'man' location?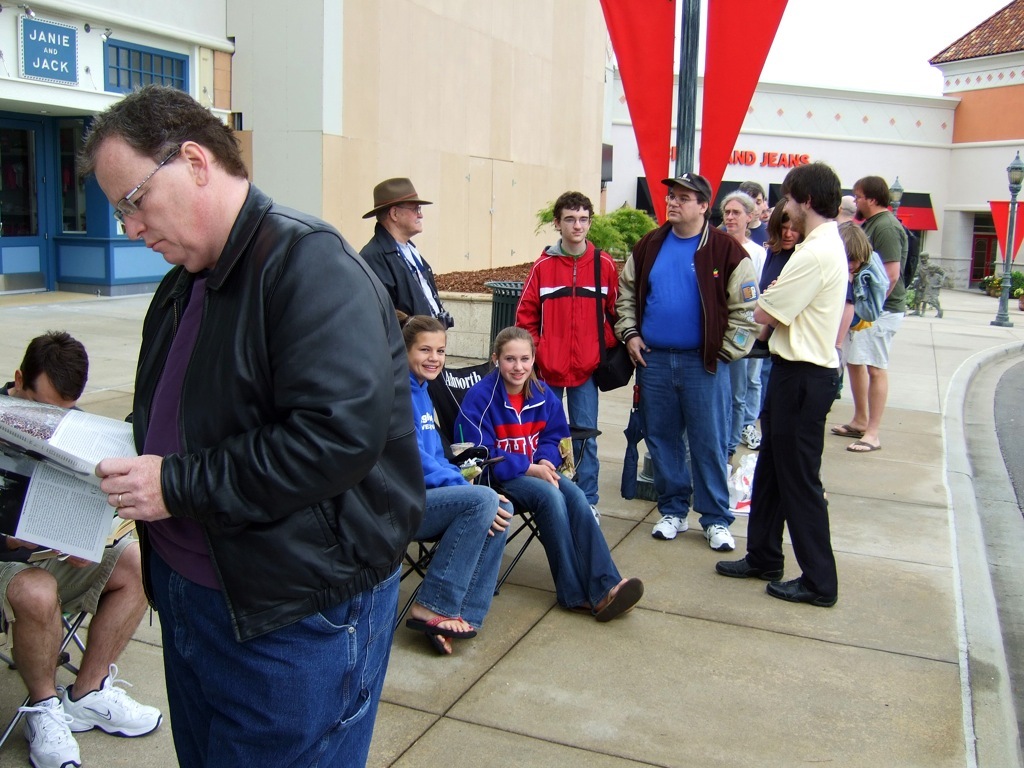
74 88 429 766
